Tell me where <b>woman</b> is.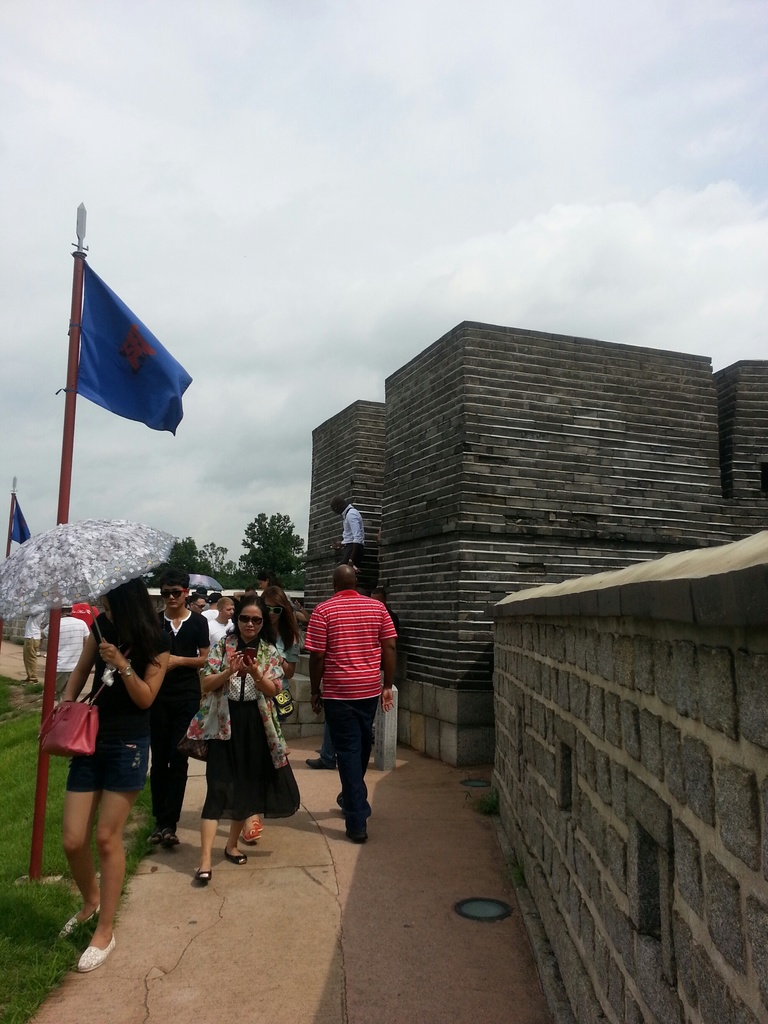
<b>woman</b> is at Rect(143, 568, 212, 858).
